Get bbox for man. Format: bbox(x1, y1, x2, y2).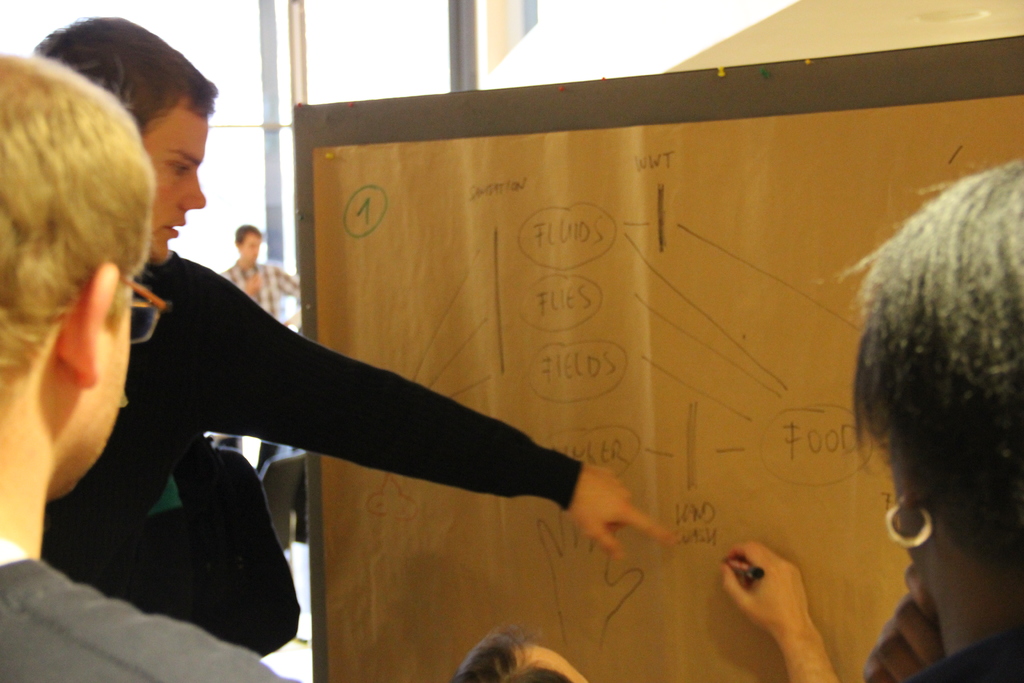
bbox(220, 225, 308, 474).
